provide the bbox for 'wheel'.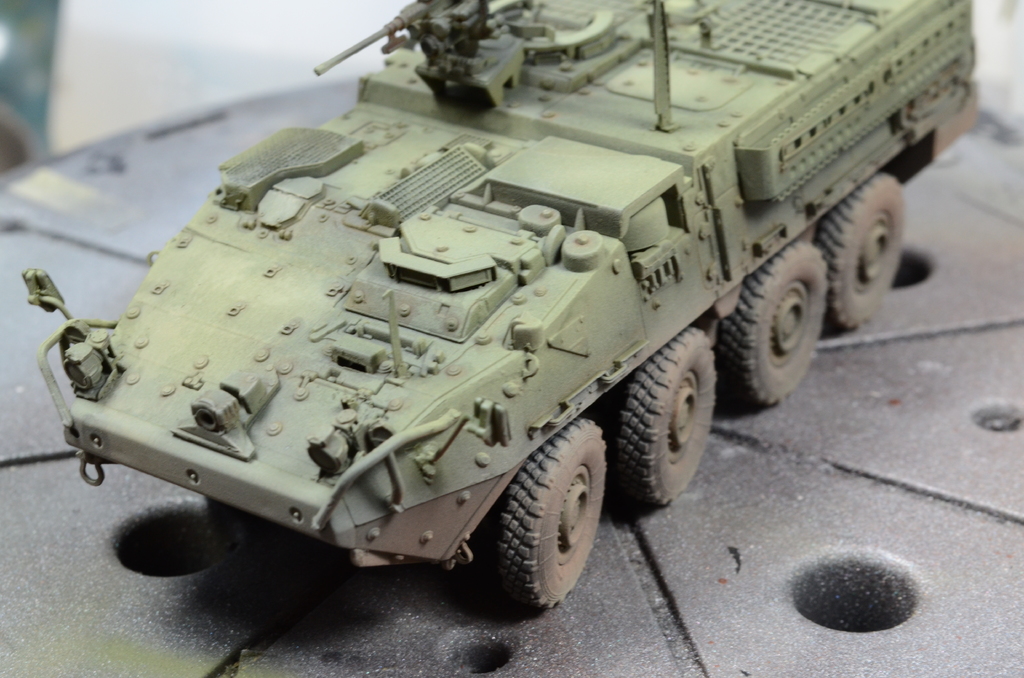
detection(598, 330, 718, 510).
